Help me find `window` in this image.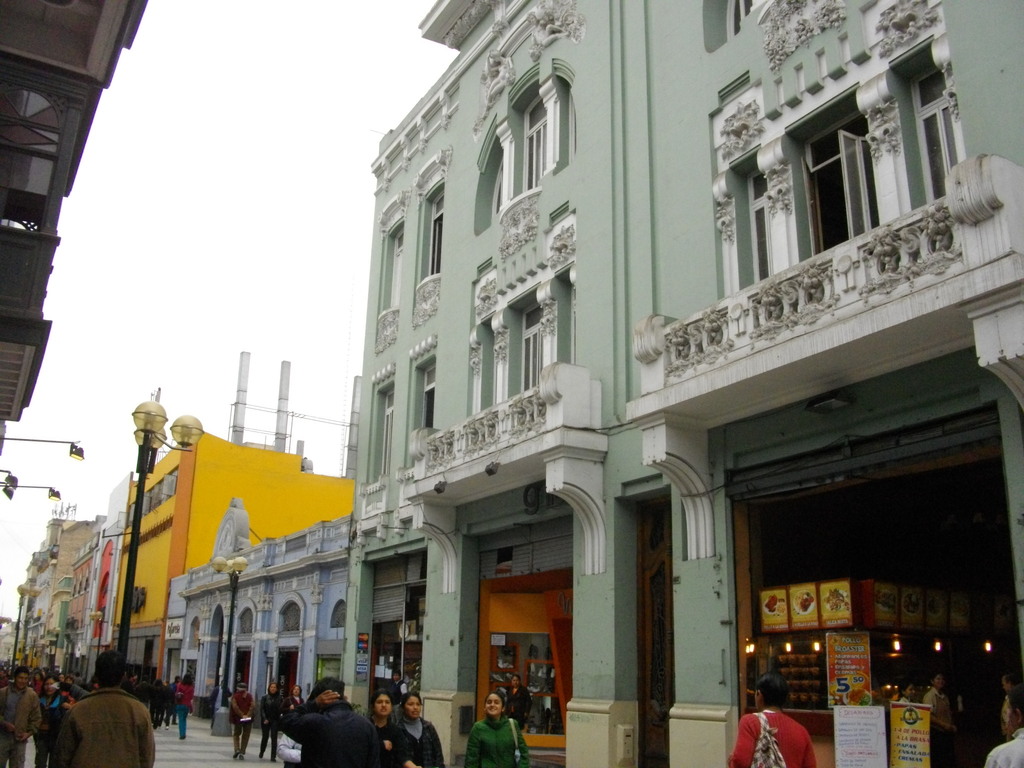
Found it: [x1=891, y1=28, x2=970, y2=214].
